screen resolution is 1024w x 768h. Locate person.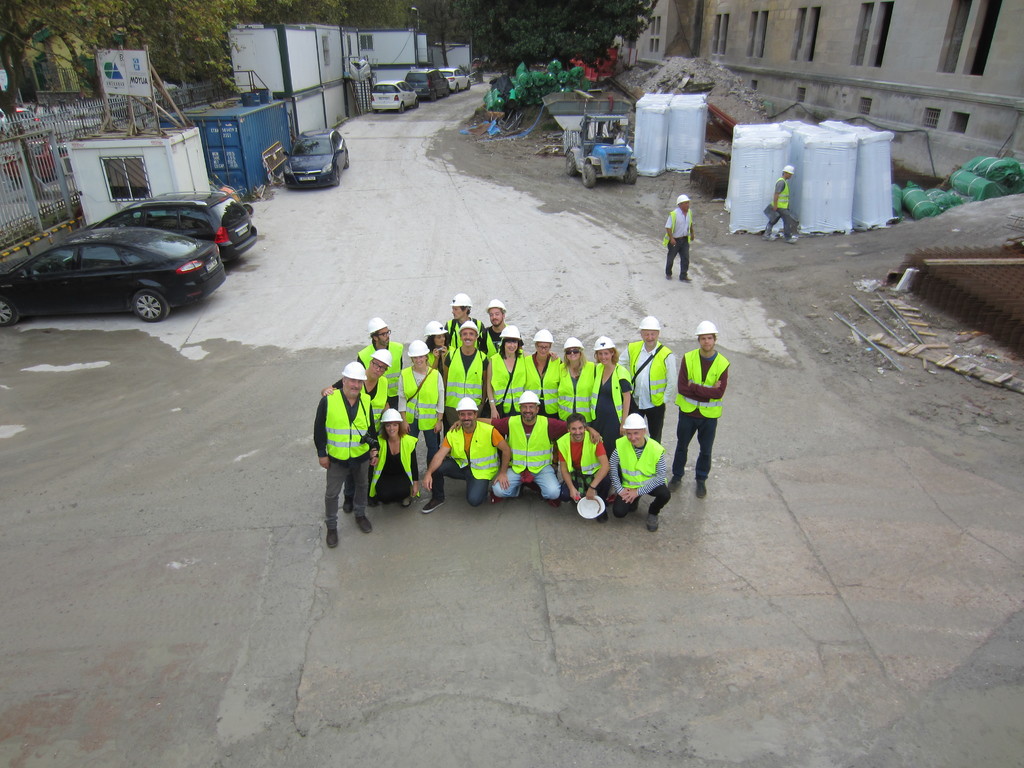
<bbox>588, 335, 630, 454</bbox>.
